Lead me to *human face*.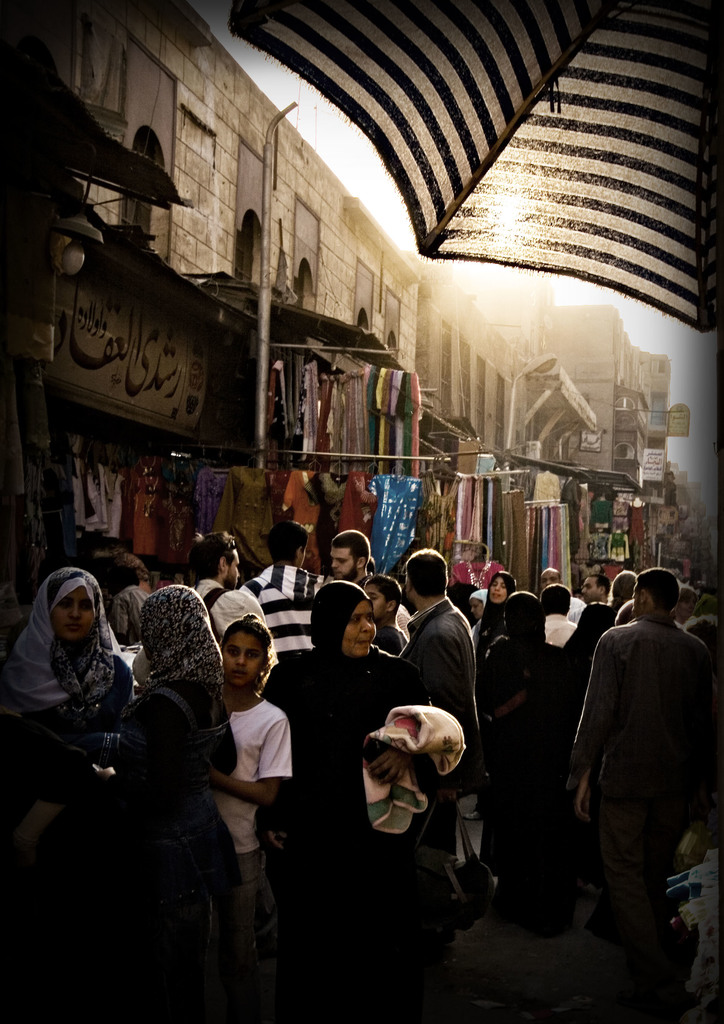
Lead to region(328, 547, 356, 575).
